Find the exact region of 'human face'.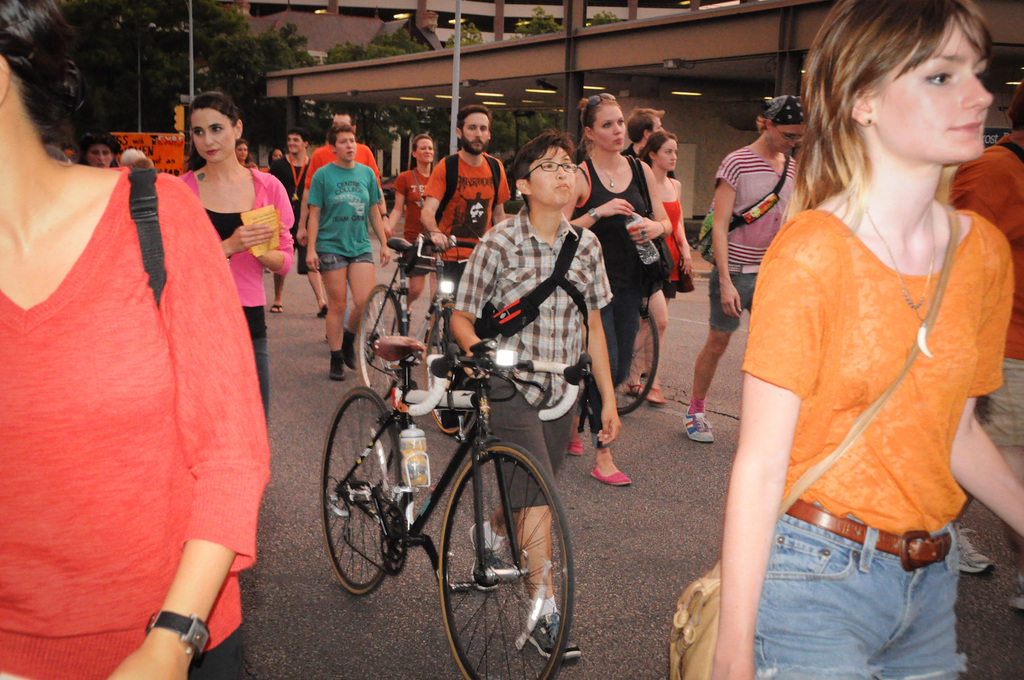
Exact region: BBox(89, 146, 111, 168).
